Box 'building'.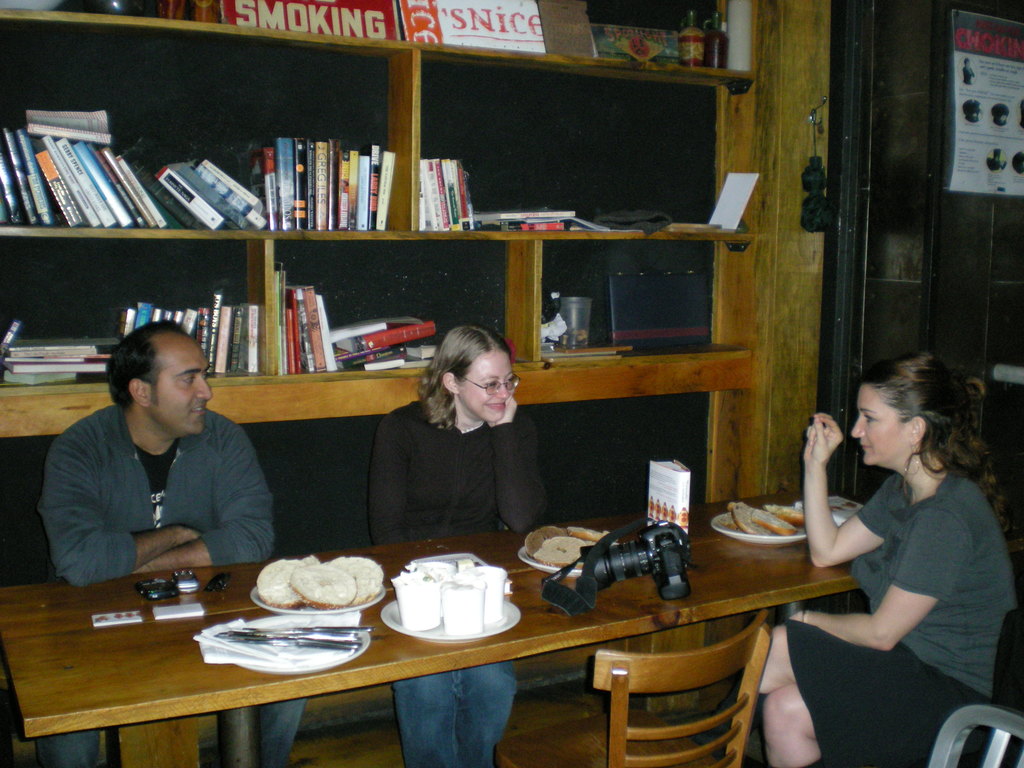
{"left": 0, "top": 0, "right": 1023, "bottom": 767}.
